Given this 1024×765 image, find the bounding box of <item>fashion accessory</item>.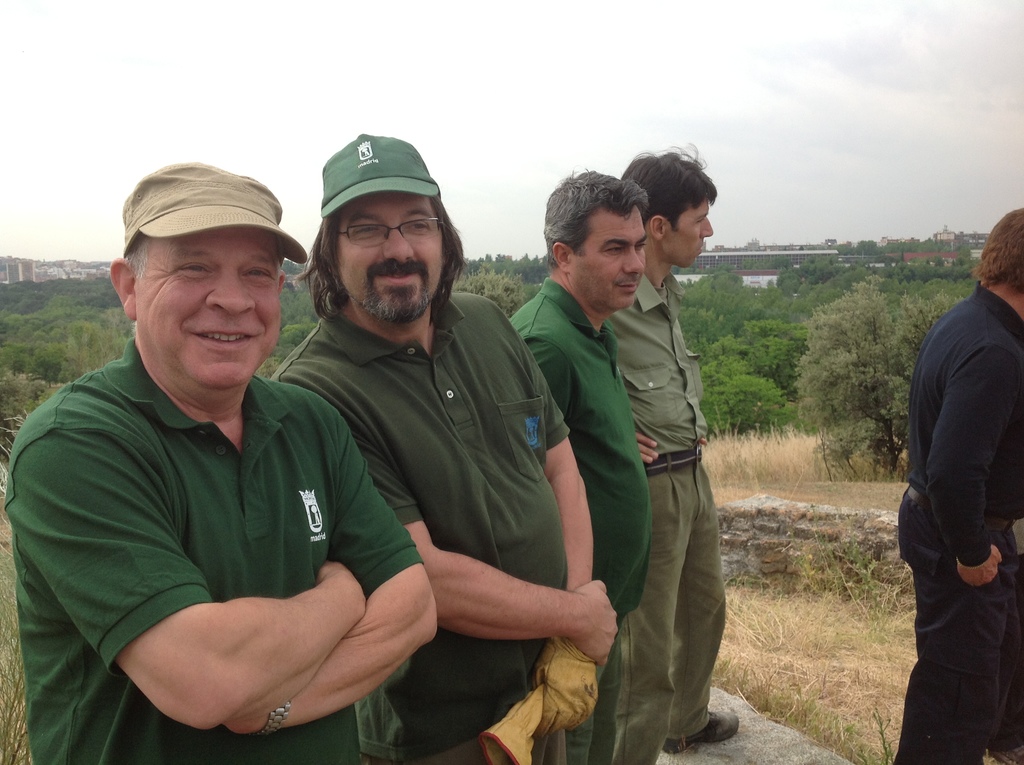
locate(643, 442, 703, 472).
